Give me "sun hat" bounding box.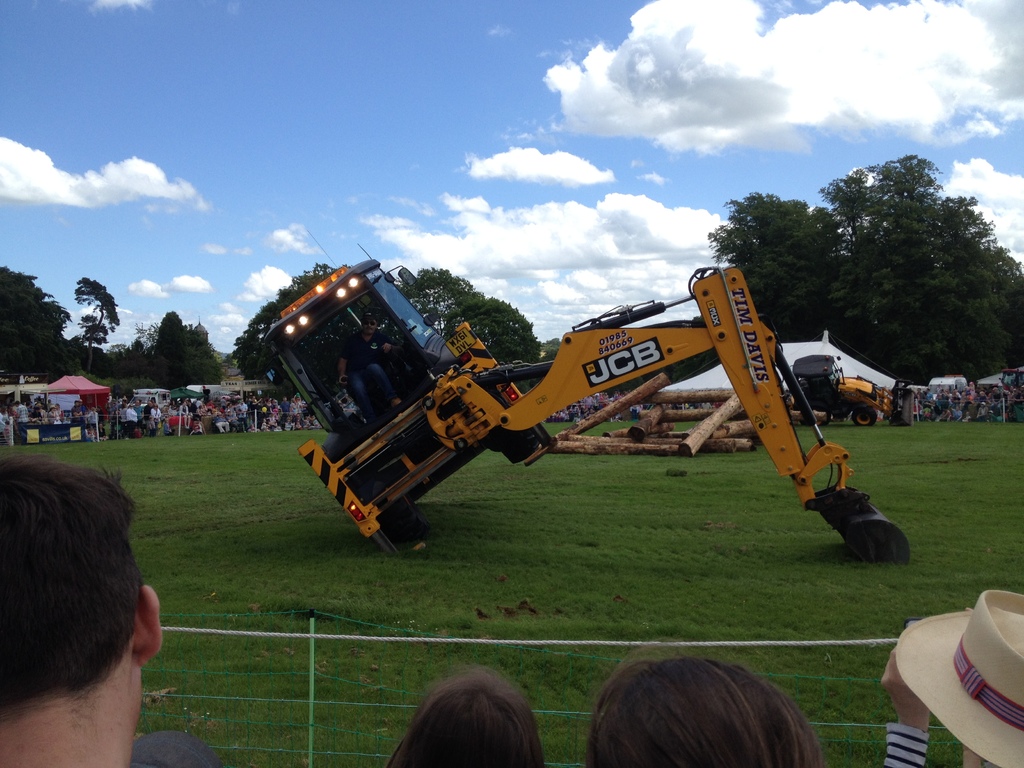
BBox(892, 587, 1023, 767).
